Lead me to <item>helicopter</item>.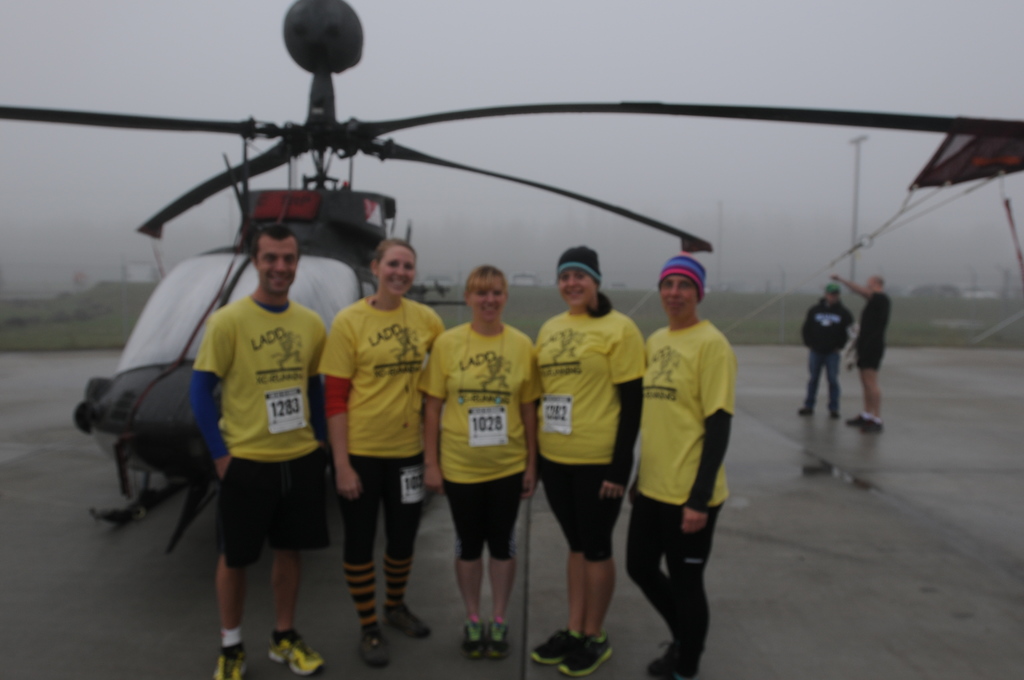
Lead to {"left": 0, "top": 9, "right": 1023, "bottom": 464}.
